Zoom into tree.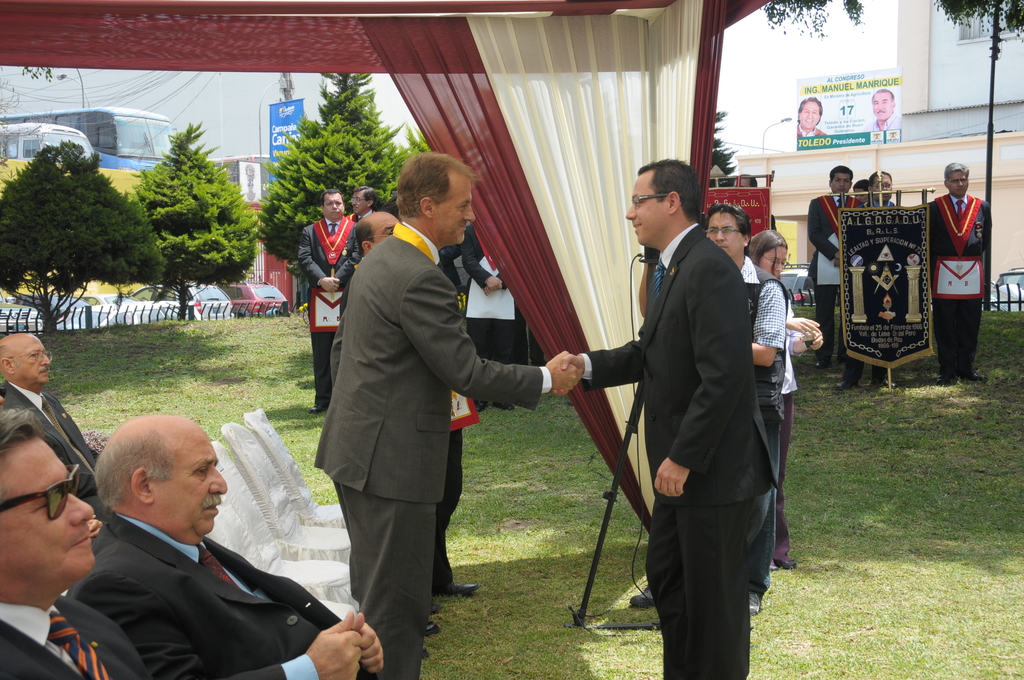
Zoom target: bbox(125, 121, 266, 327).
